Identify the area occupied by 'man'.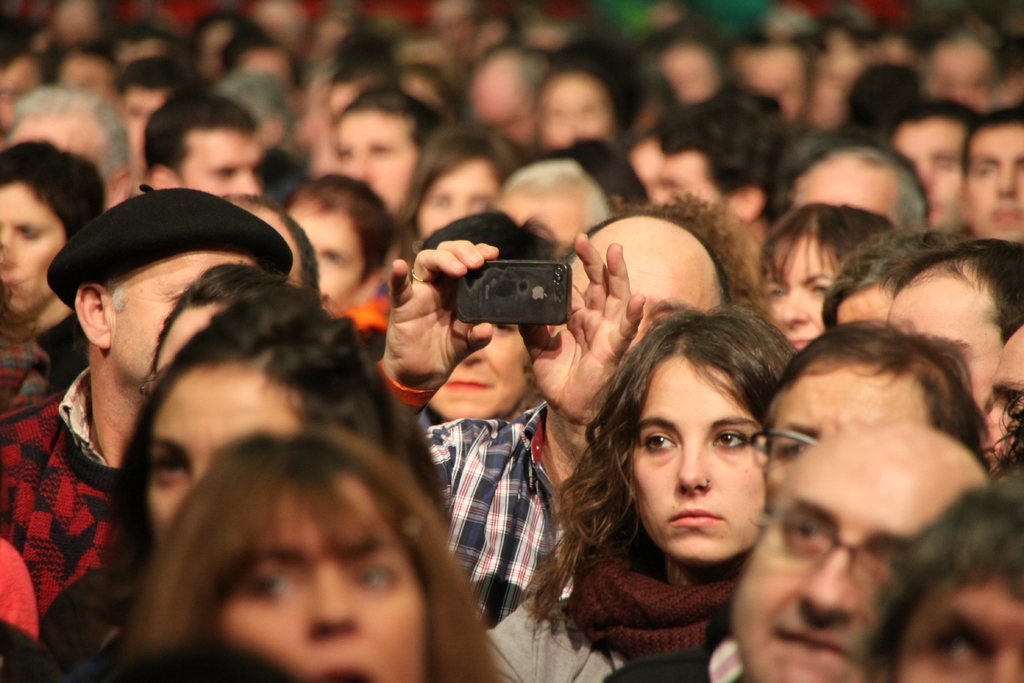
Area: <box>961,102,1023,244</box>.
